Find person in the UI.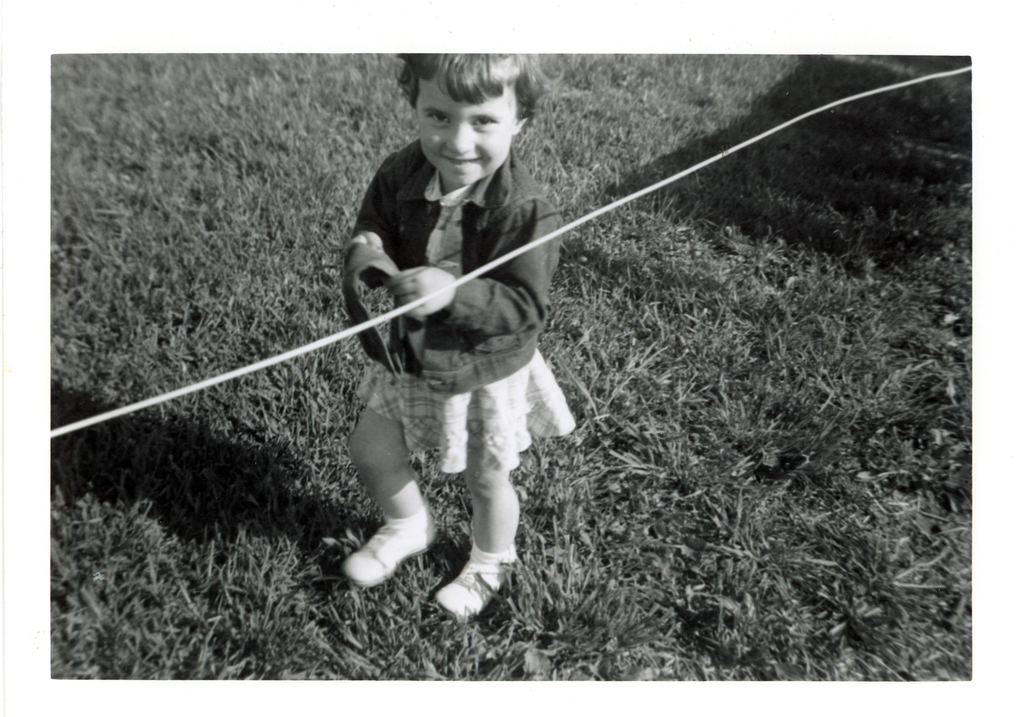
UI element at 329:54:580:613.
